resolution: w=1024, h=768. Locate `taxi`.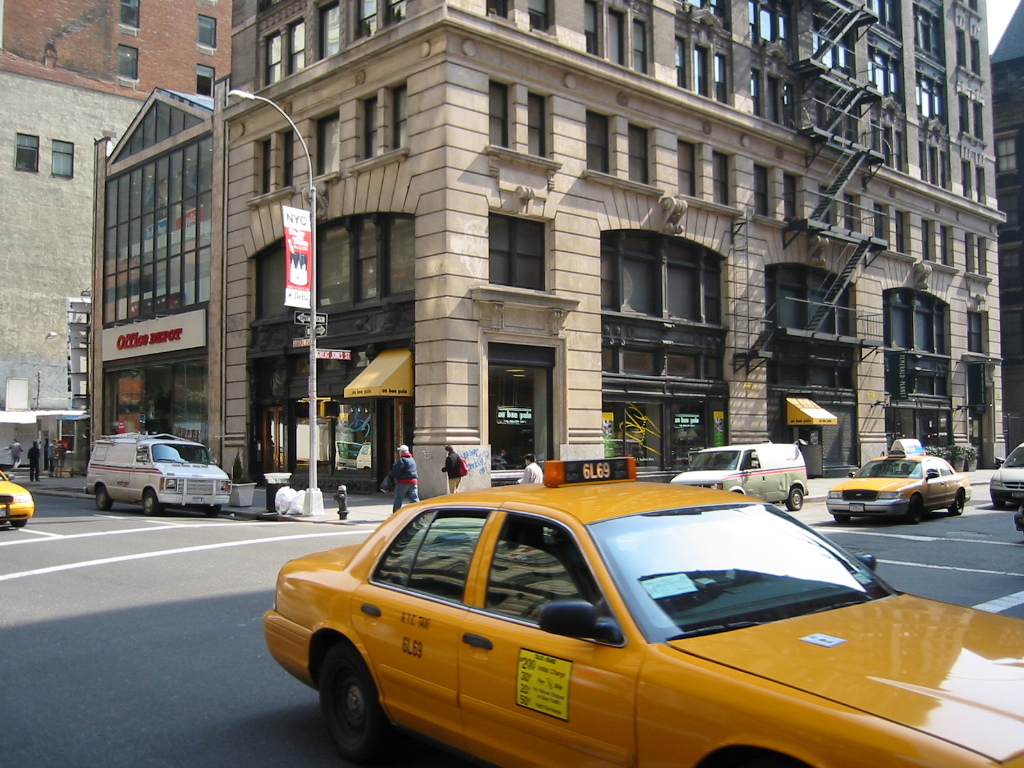
<region>0, 472, 35, 530</region>.
